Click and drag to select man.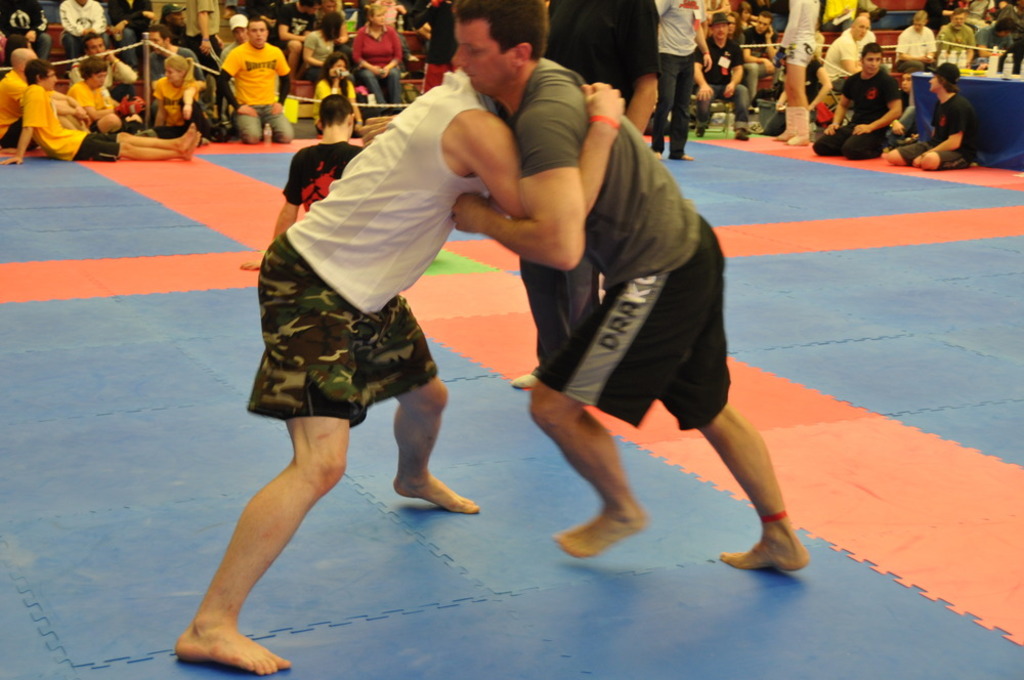
Selection: <region>218, 15, 249, 121</region>.
